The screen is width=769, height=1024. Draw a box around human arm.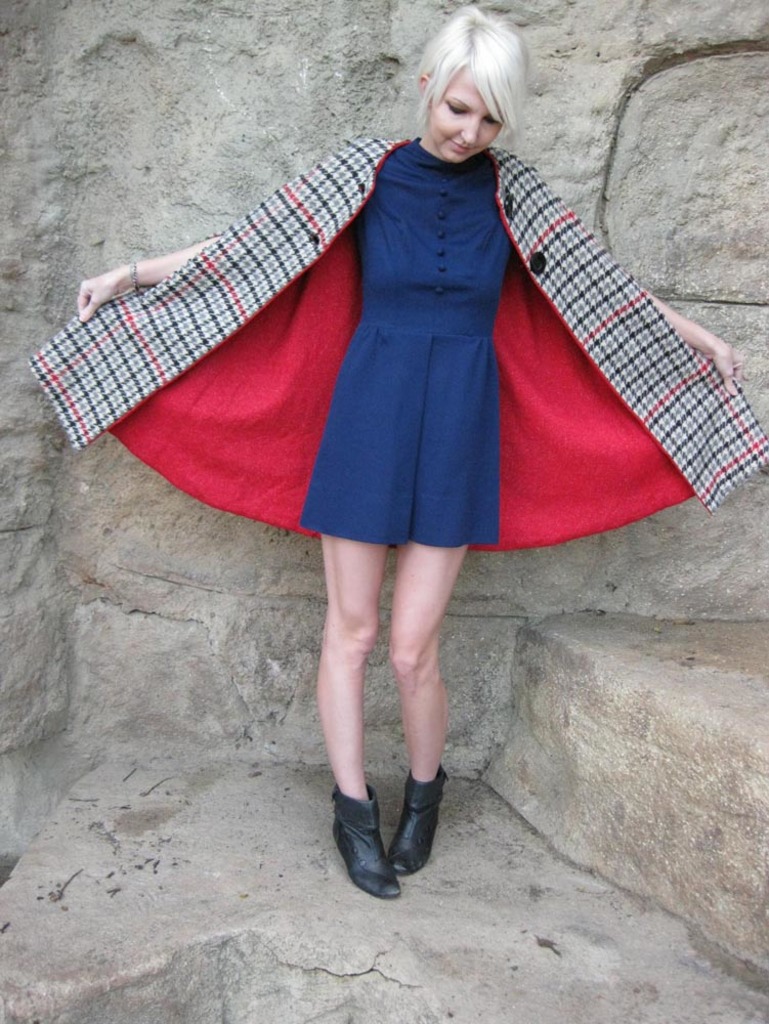
[x1=646, y1=291, x2=742, y2=397].
